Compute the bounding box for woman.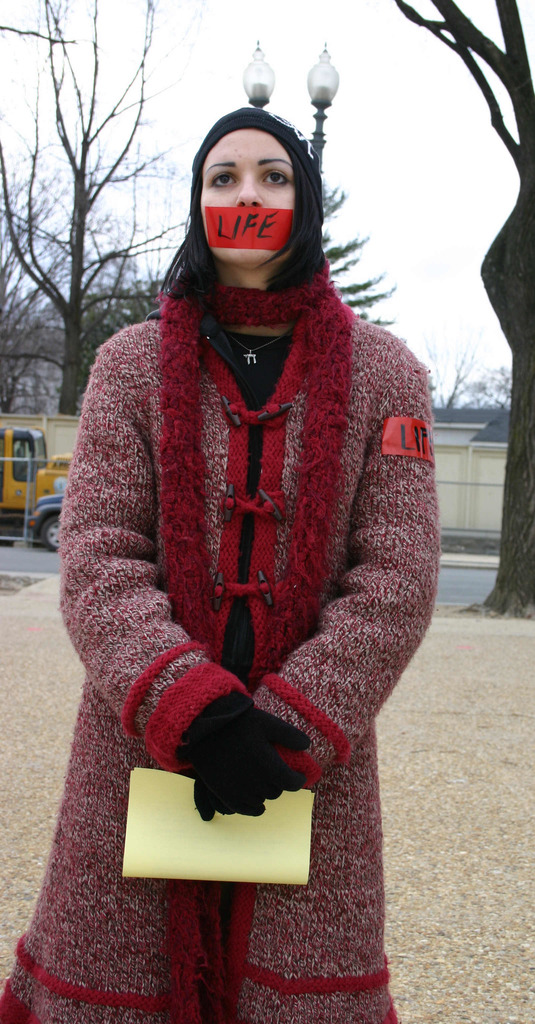
bbox=(0, 111, 449, 1023).
